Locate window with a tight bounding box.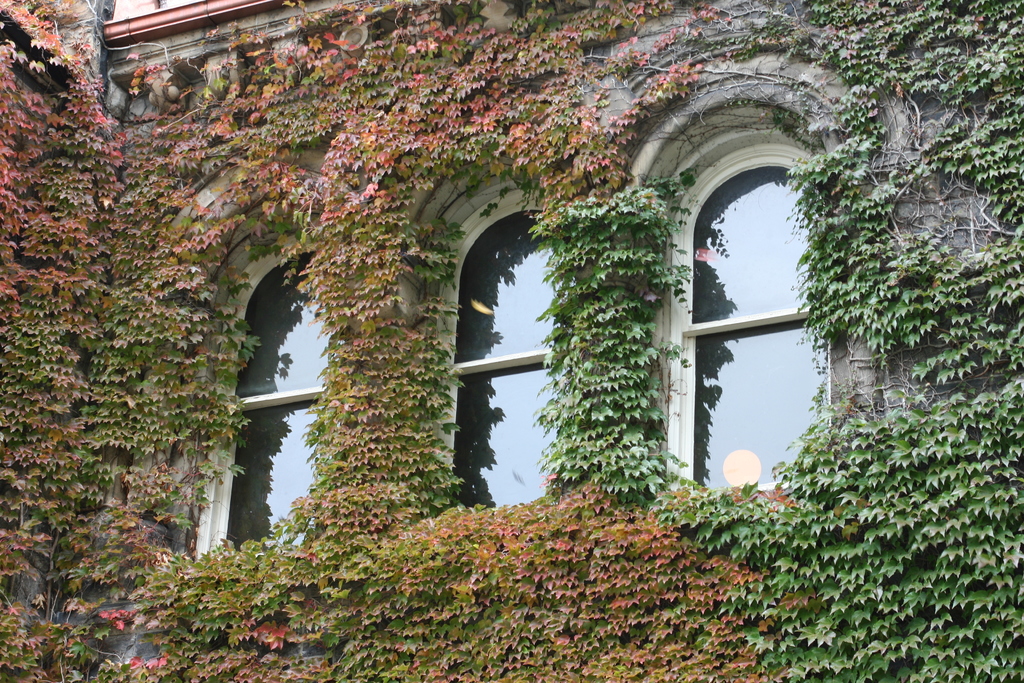
locate(396, 139, 565, 509).
